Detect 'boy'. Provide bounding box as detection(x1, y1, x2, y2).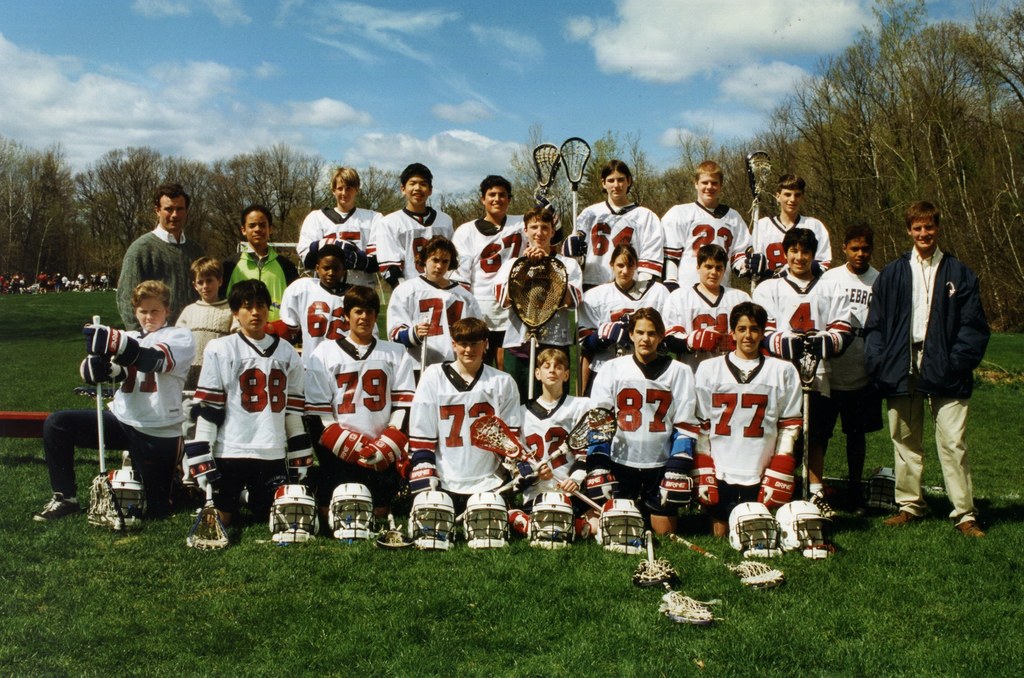
detection(744, 172, 835, 287).
